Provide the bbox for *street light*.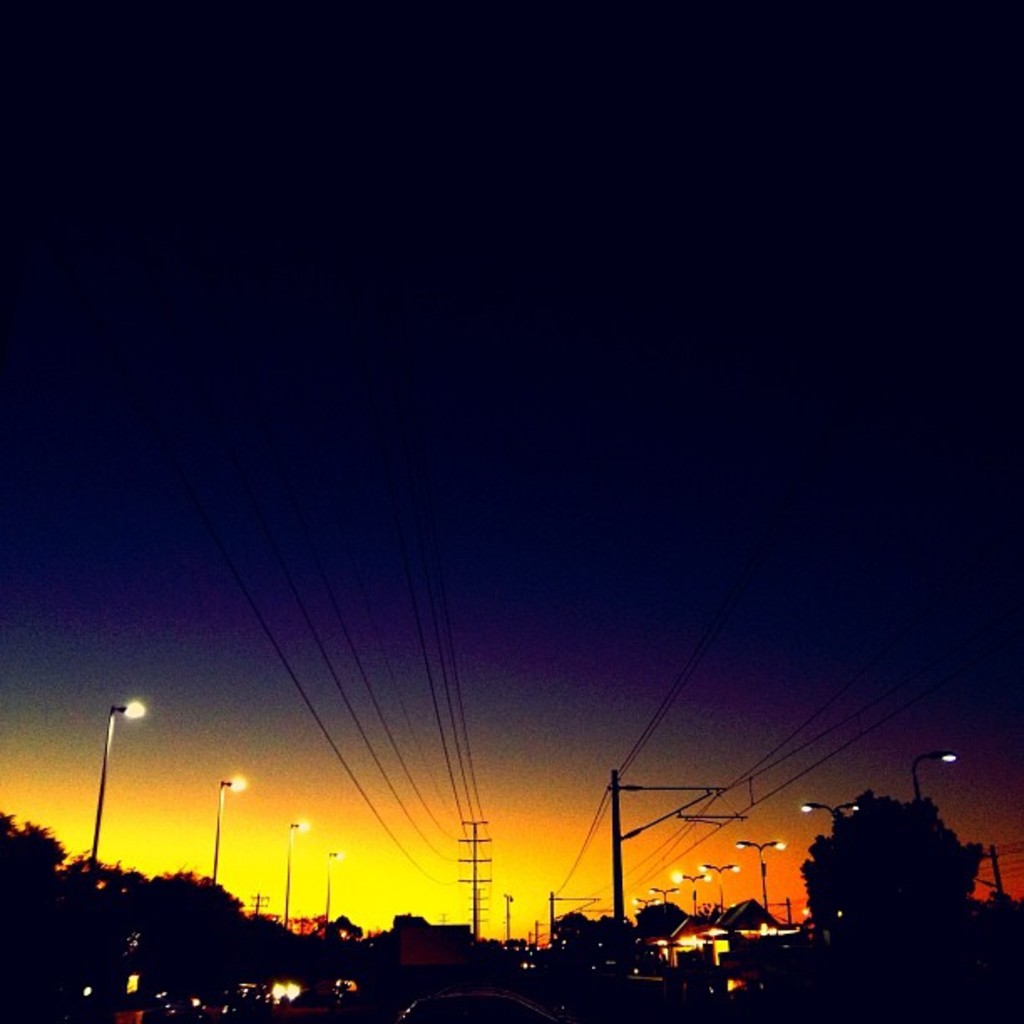
<region>504, 892, 517, 945</region>.
